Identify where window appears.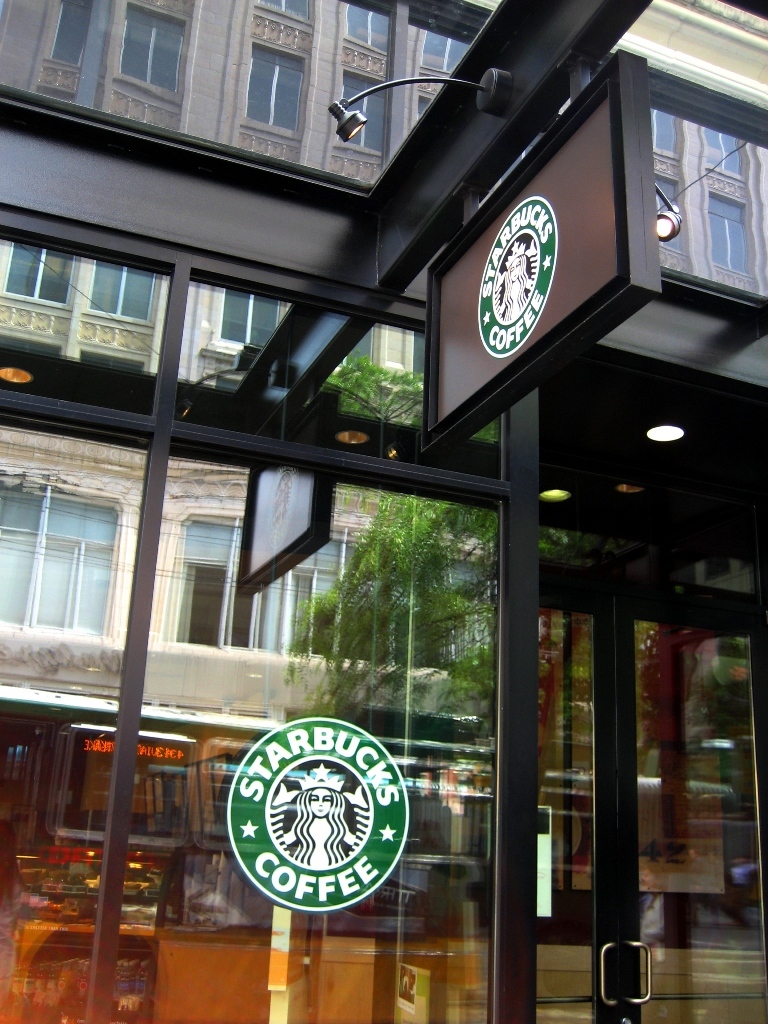
Appears at x1=108, y1=1, x2=186, y2=90.
